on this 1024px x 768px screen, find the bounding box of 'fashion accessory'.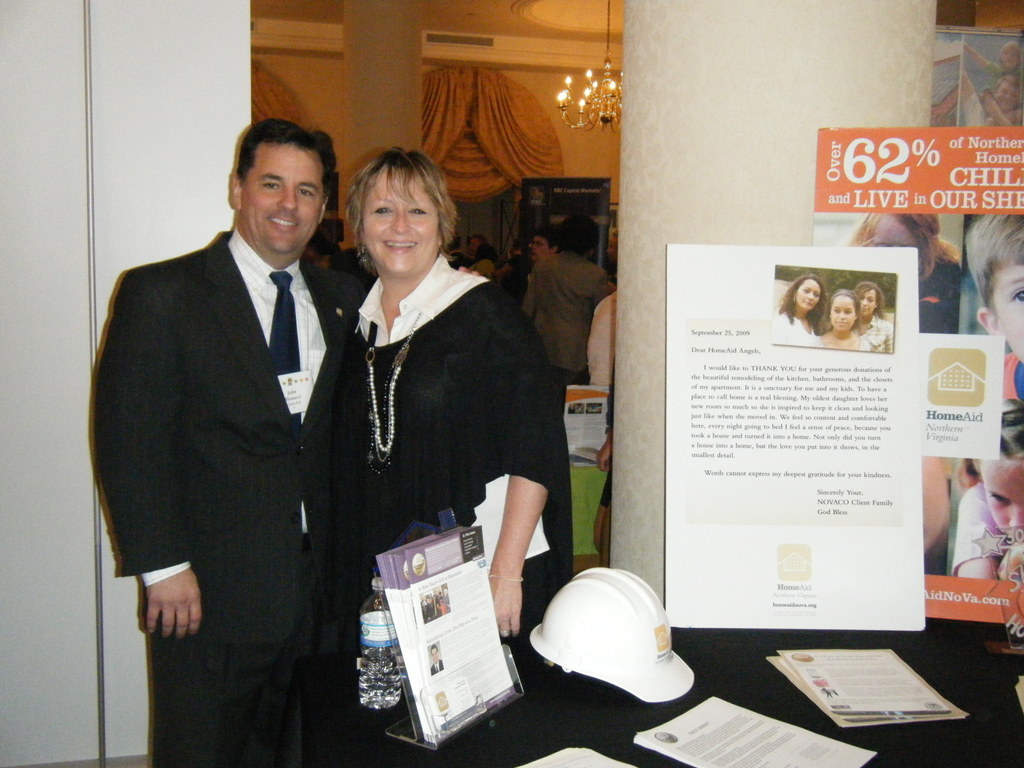
Bounding box: <region>826, 310, 833, 323</region>.
